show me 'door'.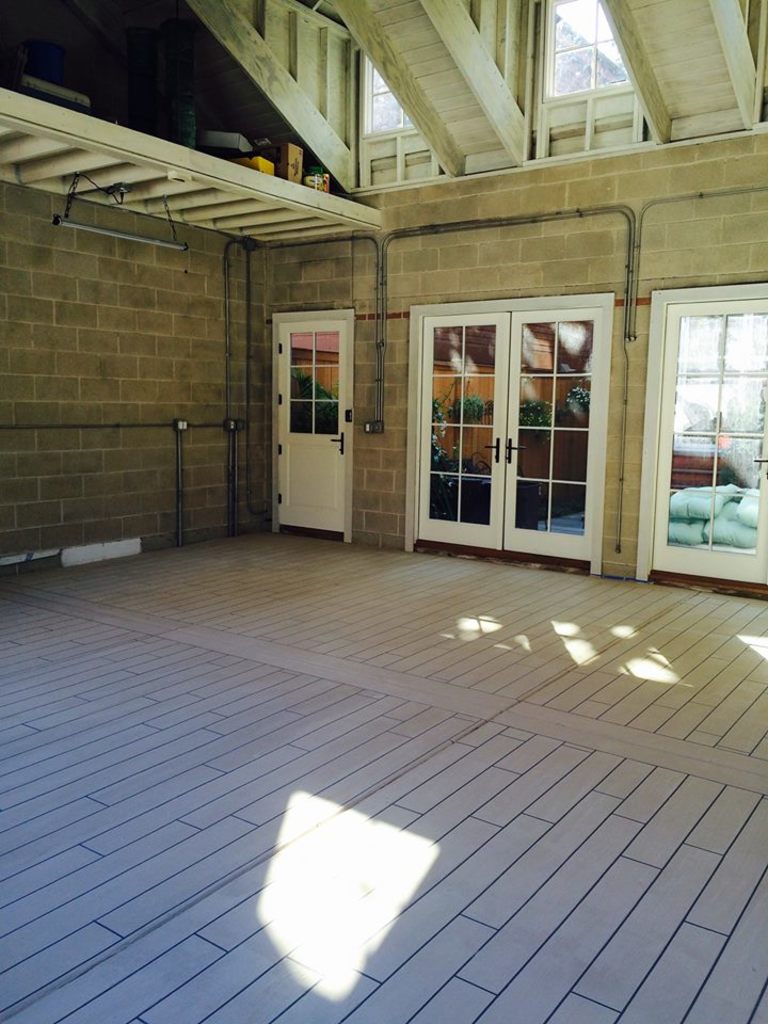
'door' is here: box(652, 298, 767, 586).
